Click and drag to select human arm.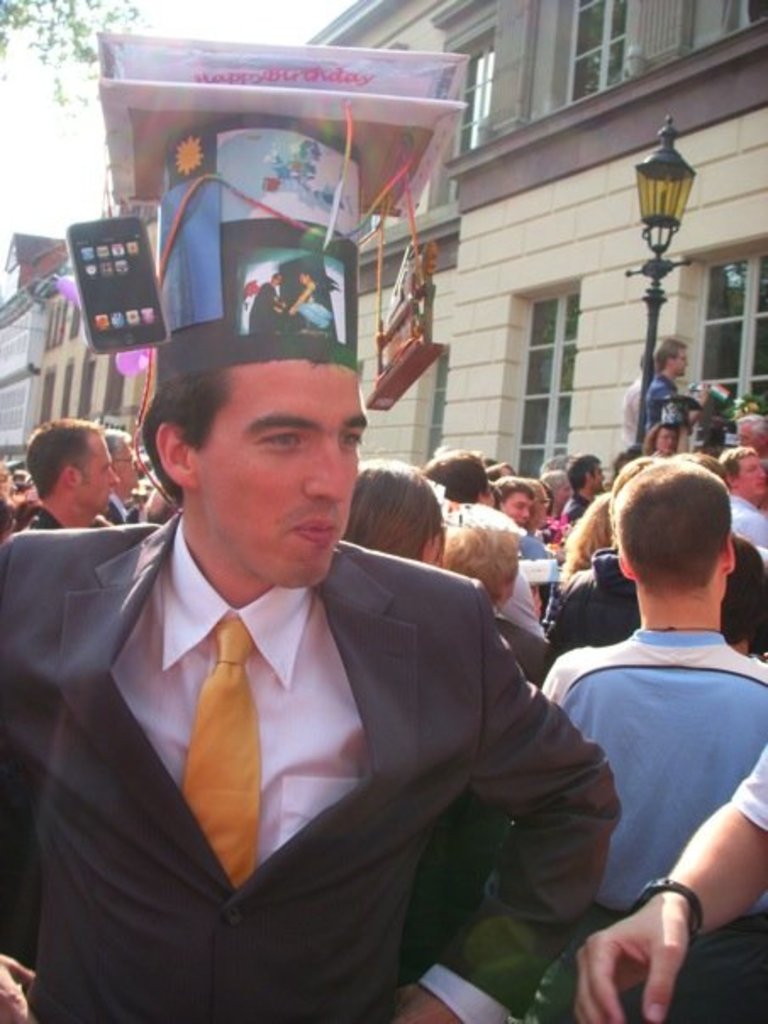
Selection: x1=392, y1=580, x2=626, y2=1022.
